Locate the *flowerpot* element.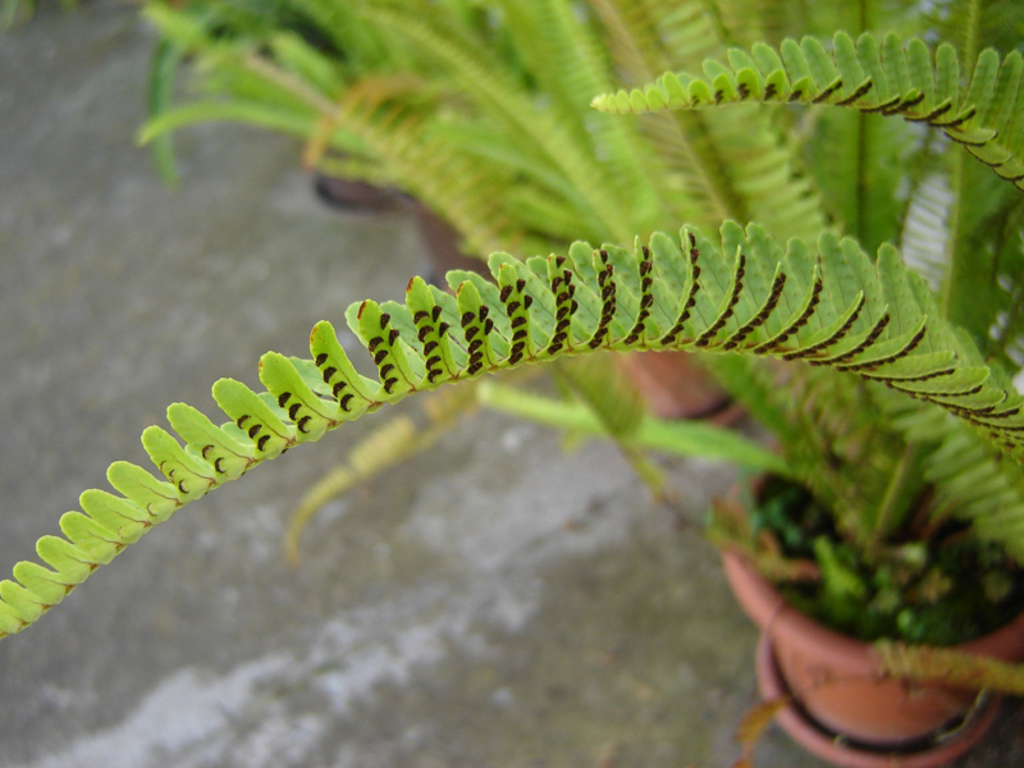
Element bbox: {"left": 613, "top": 346, "right": 730, "bottom": 417}.
